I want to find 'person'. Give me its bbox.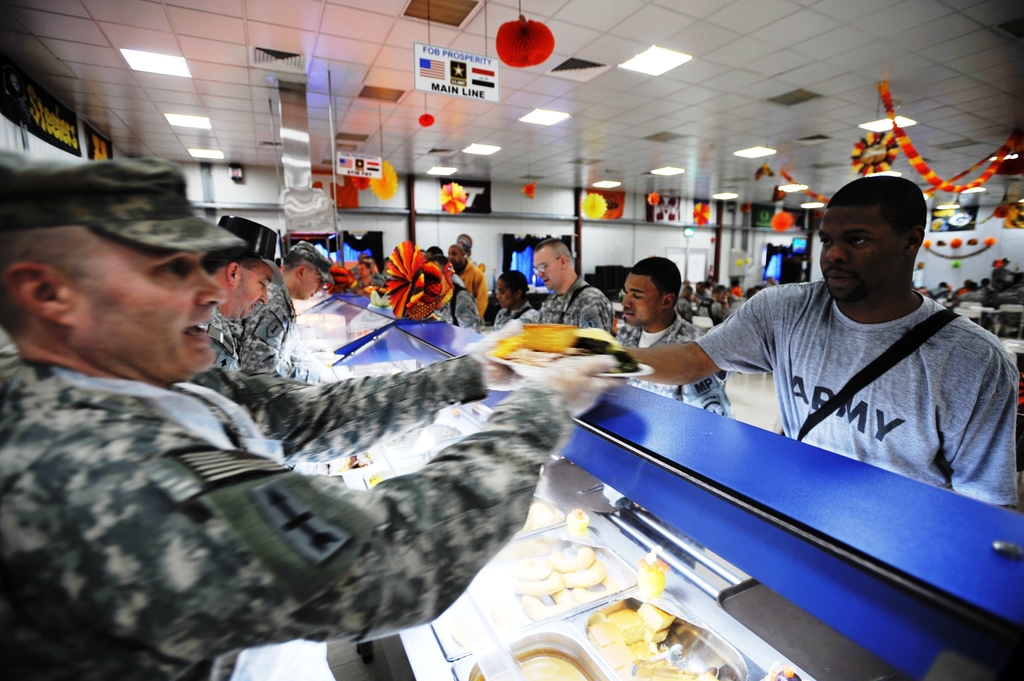
Rect(236, 237, 318, 393).
